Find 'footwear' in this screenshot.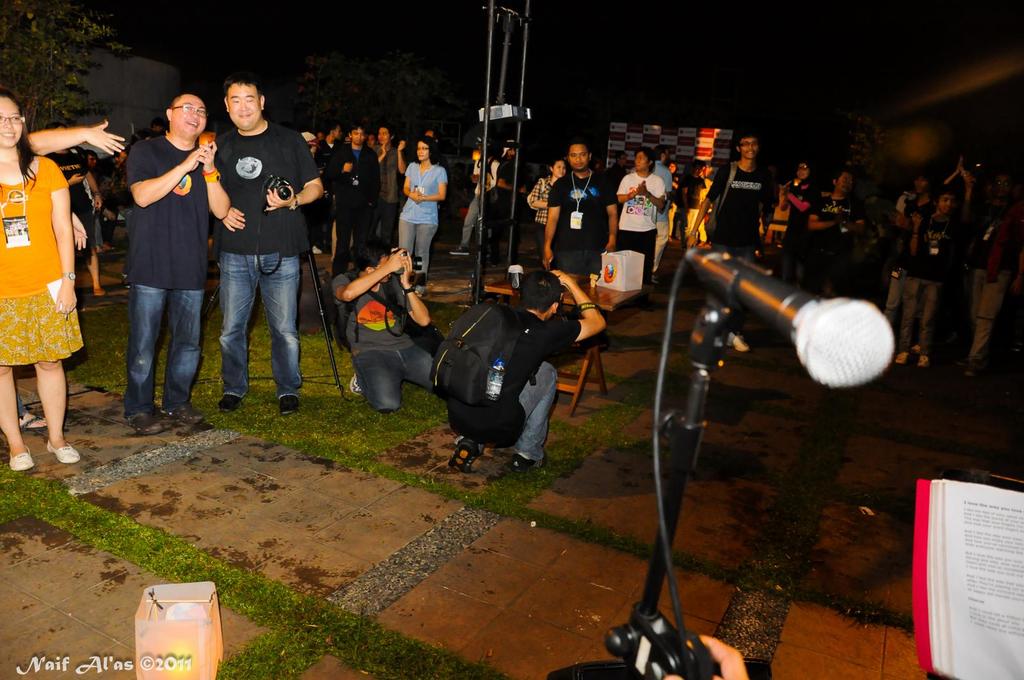
The bounding box for 'footwear' is [left=220, top=396, right=237, bottom=411].
